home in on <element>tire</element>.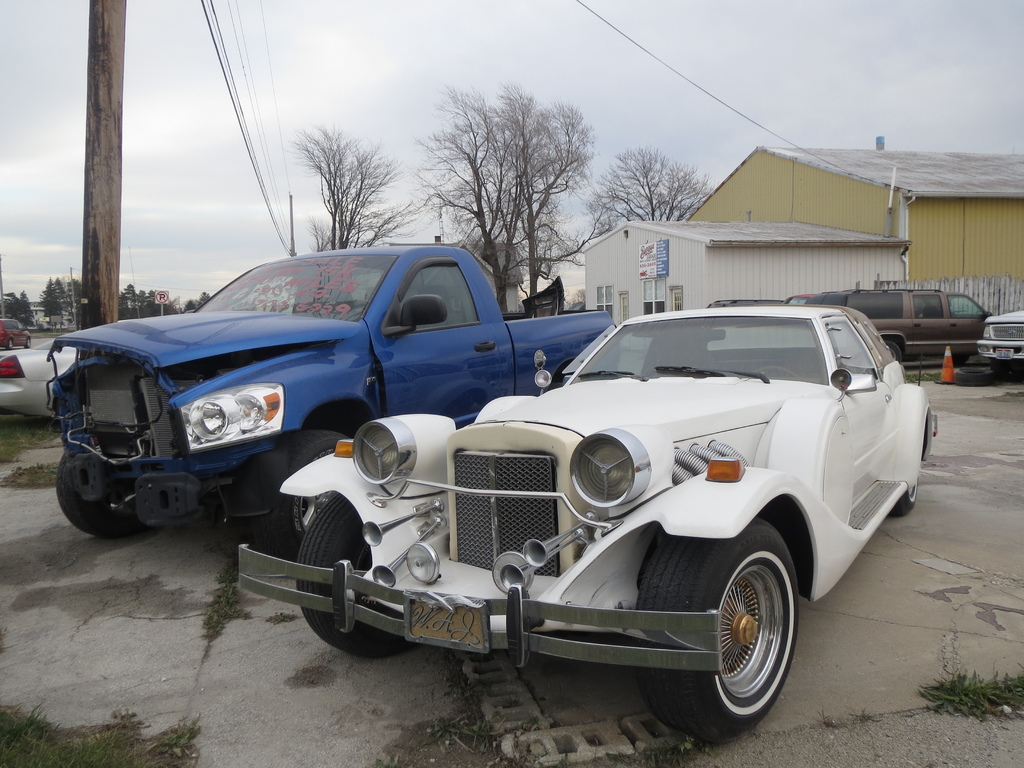
Homed in at 294,497,412,653.
